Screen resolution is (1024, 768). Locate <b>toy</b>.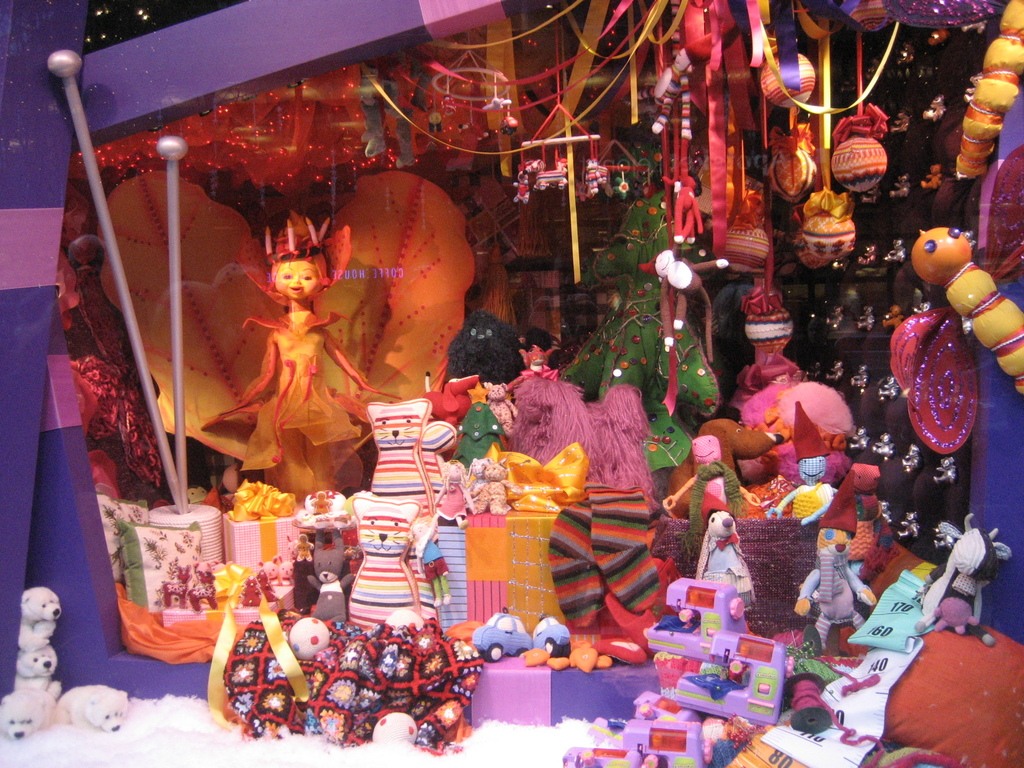
793,470,877,650.
